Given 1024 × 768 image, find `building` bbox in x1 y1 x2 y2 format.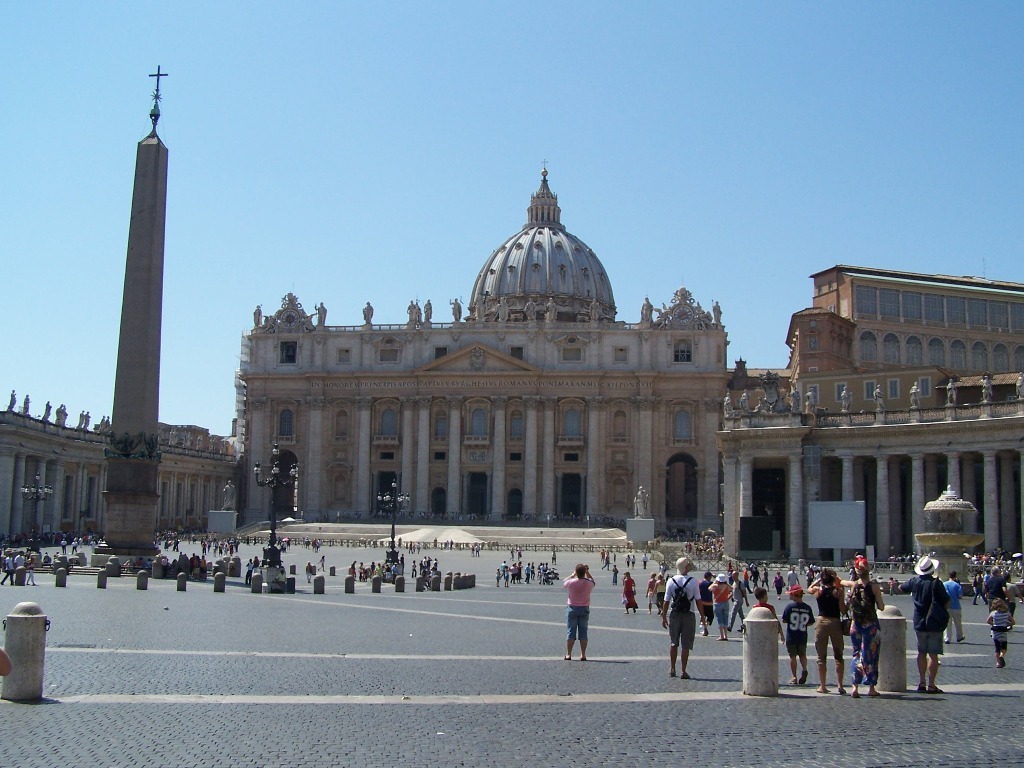
811 264 1021 375.
